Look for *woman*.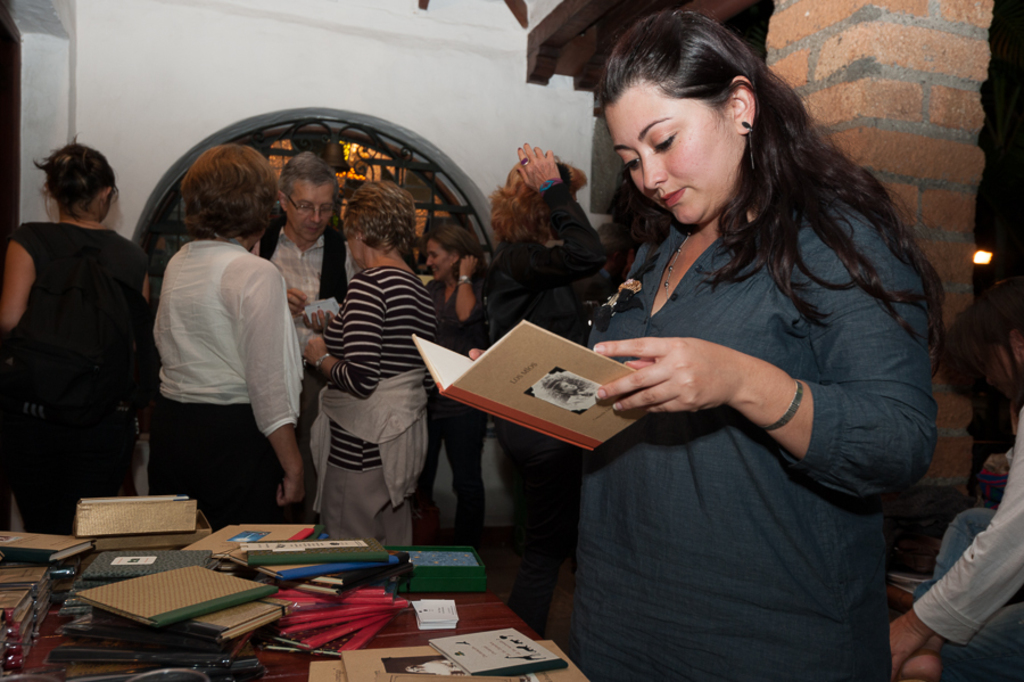
Found: (487, 139, 606, 621).
